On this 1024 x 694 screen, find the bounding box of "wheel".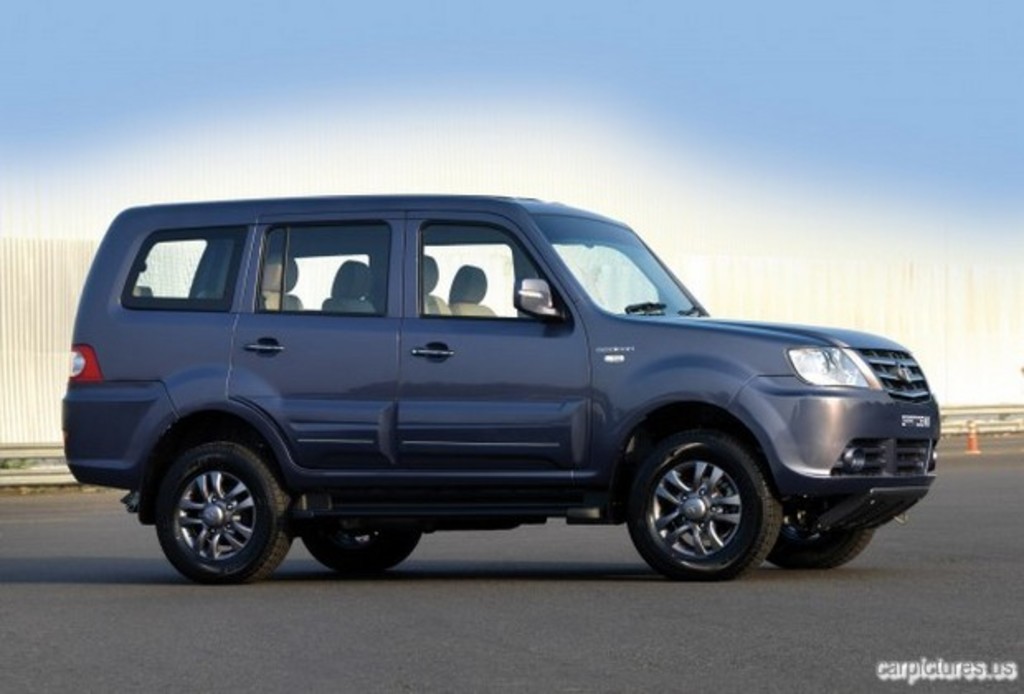
Bounding box: (770,530,874,568).
